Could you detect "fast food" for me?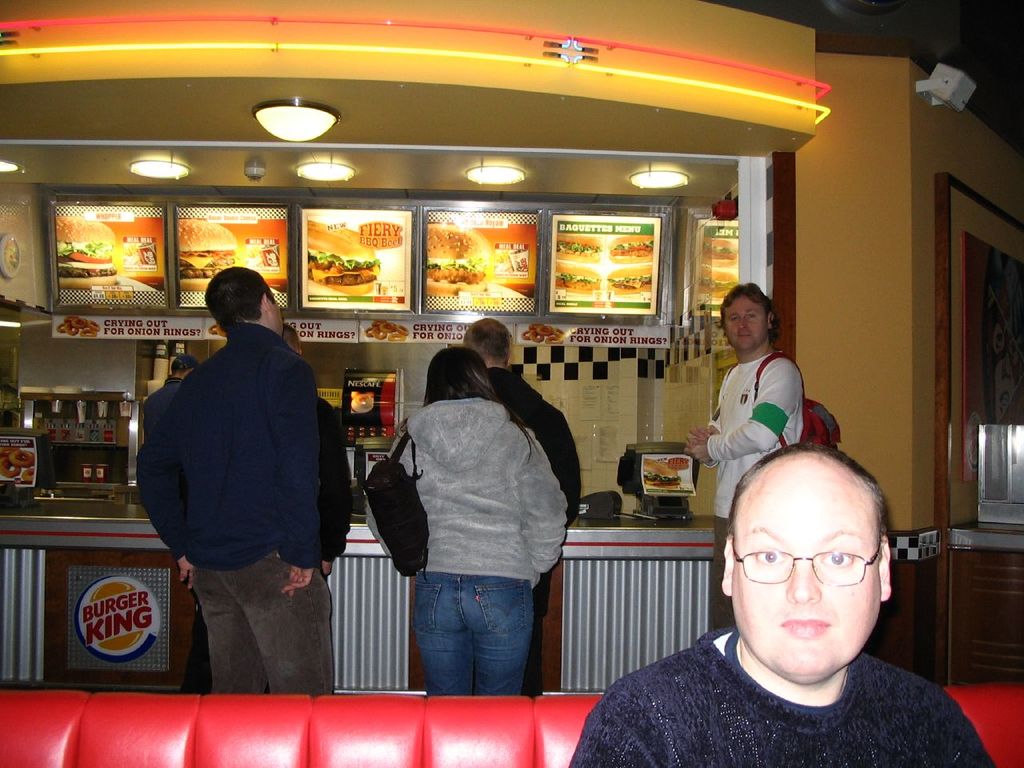
Detection result: box(205, 321, 229, 335).
